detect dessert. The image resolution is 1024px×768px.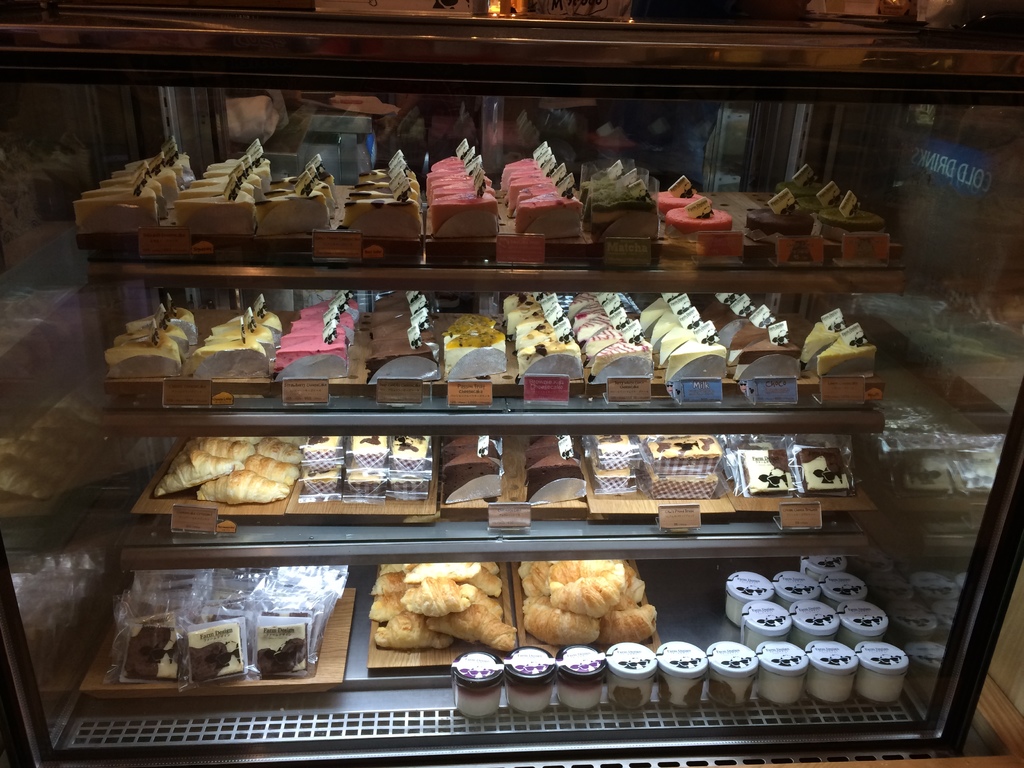
179,433,254,458.
